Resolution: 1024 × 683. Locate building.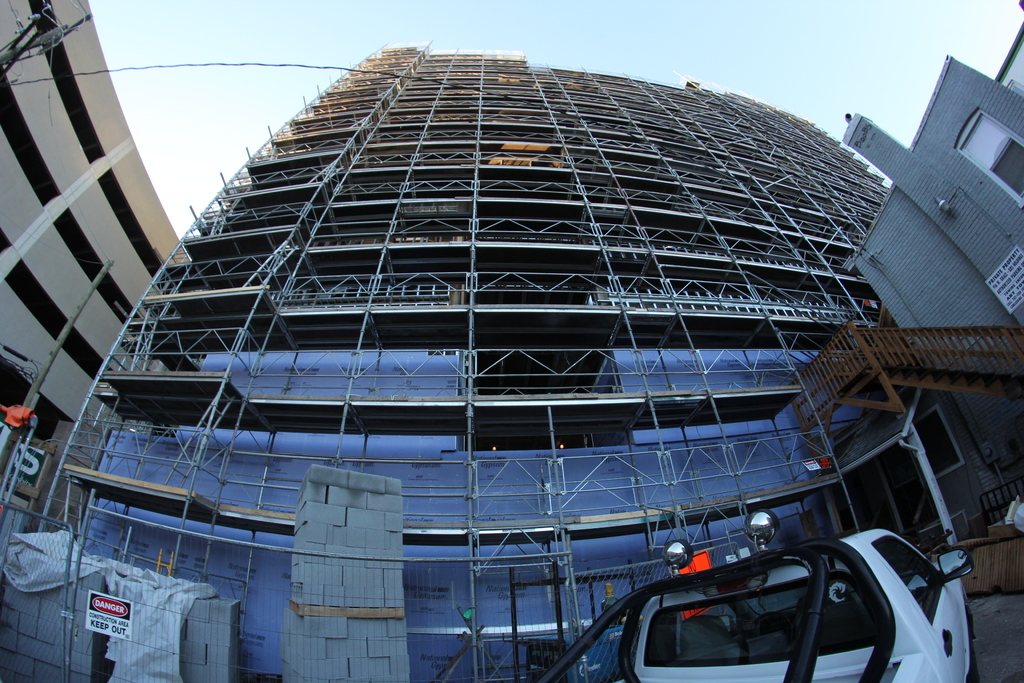
(x1=0, y1=47, x2=895, y2=682).
